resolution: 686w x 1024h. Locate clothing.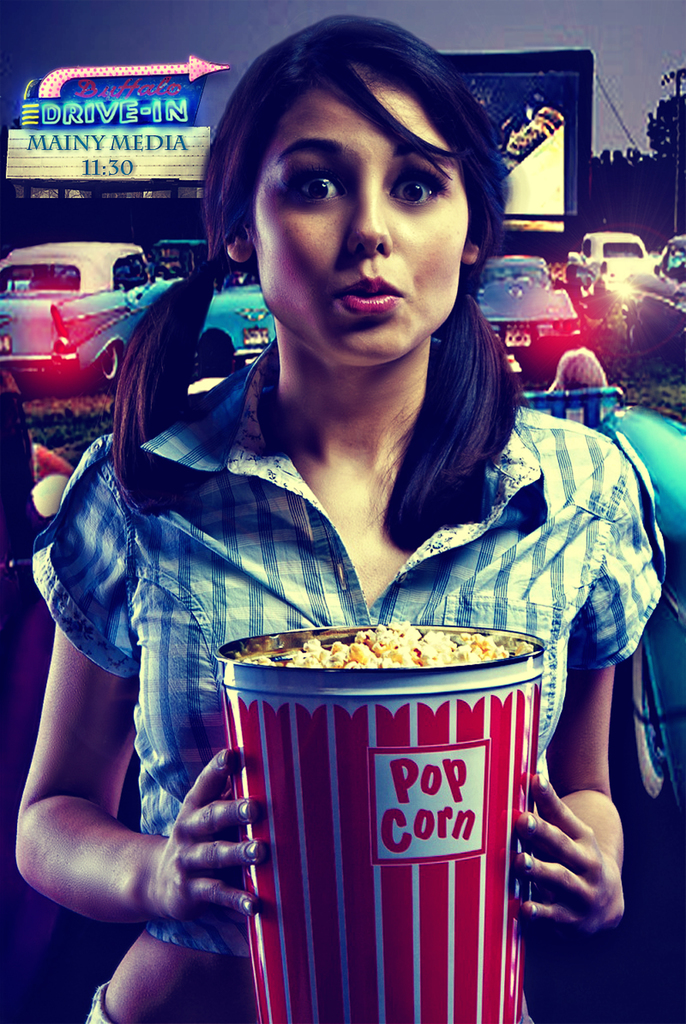
BBox(85, 210, 623, 951).
